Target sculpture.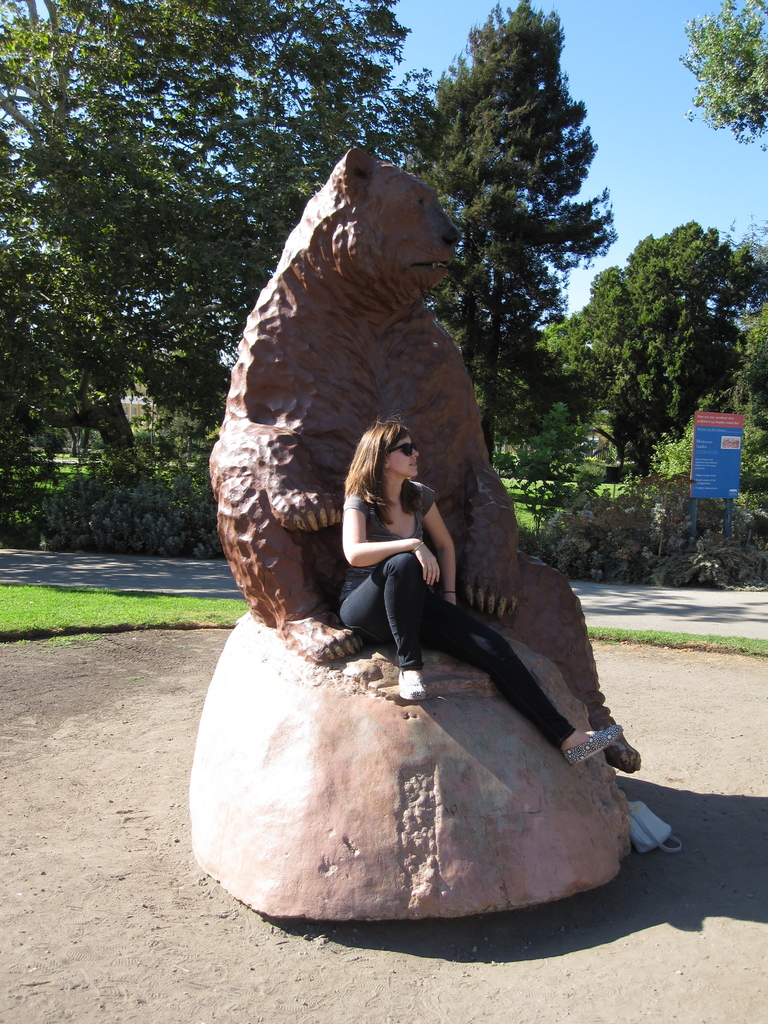
Target region: <bbox>202, 106, 618, 898</bbox>.
